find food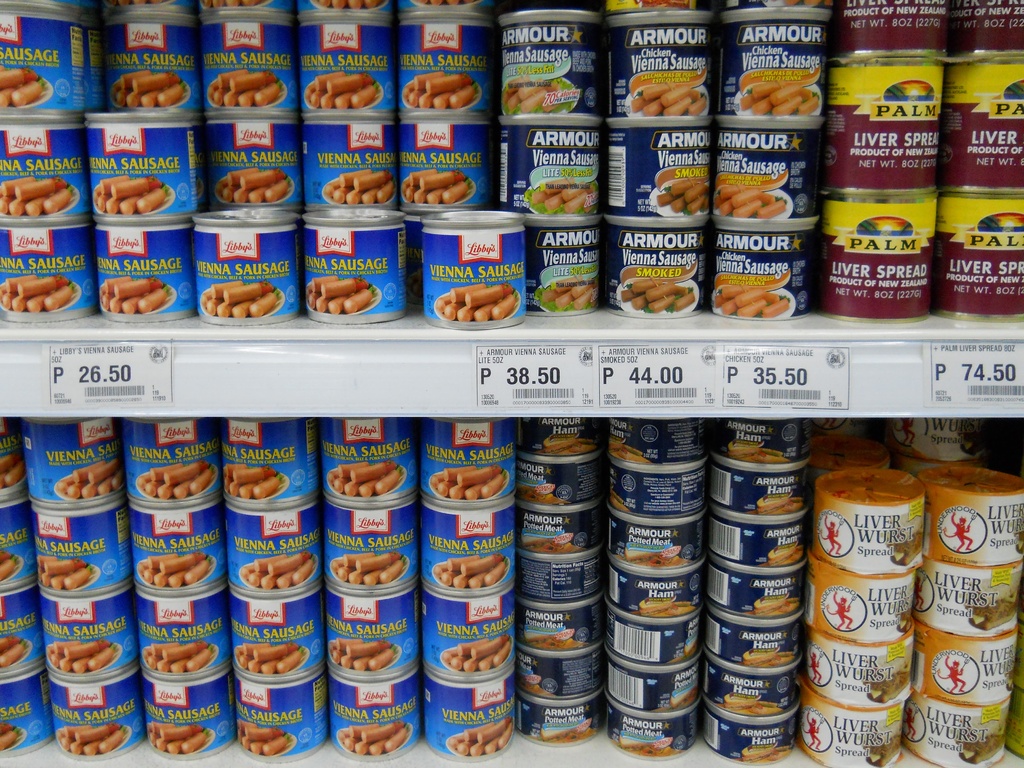
141,639,212,673
